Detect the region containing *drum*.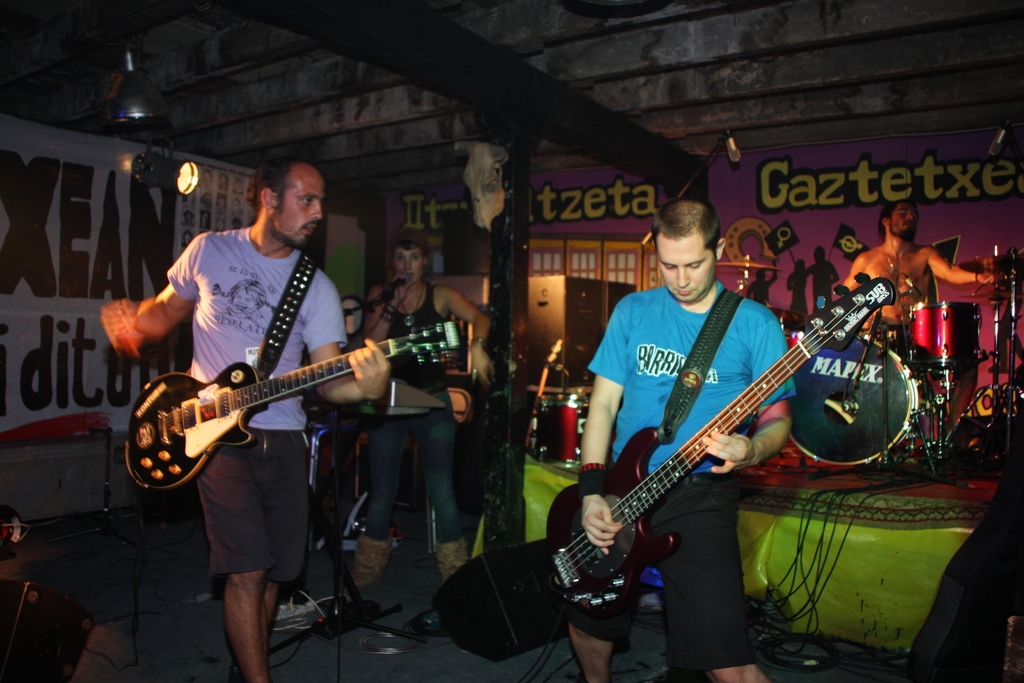
790/337/916/464.
